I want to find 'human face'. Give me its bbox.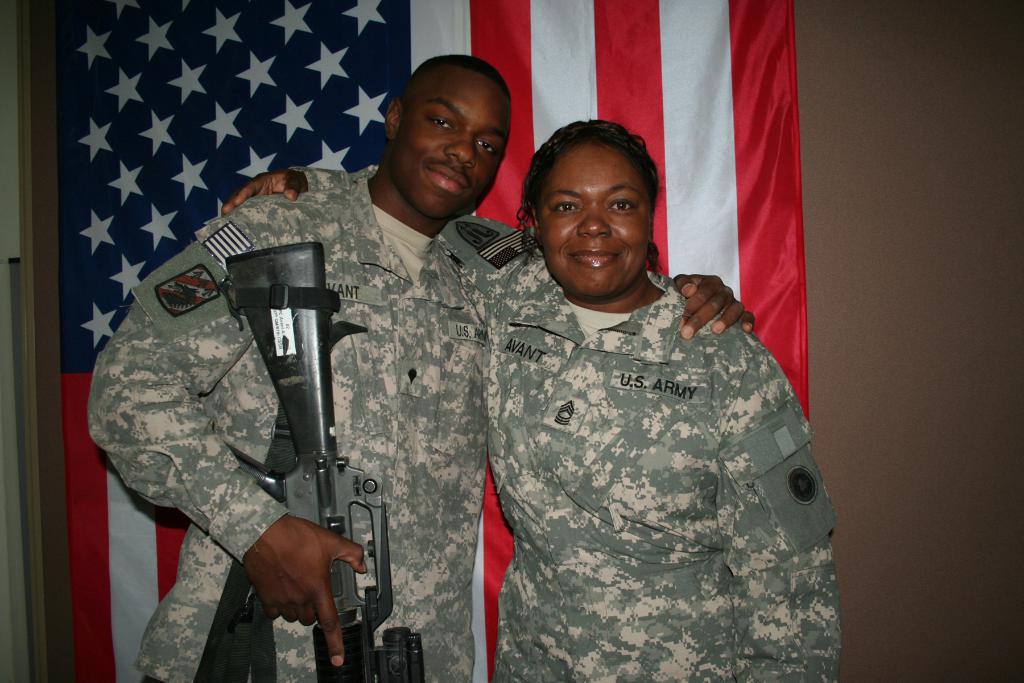
398:74:507:213.
